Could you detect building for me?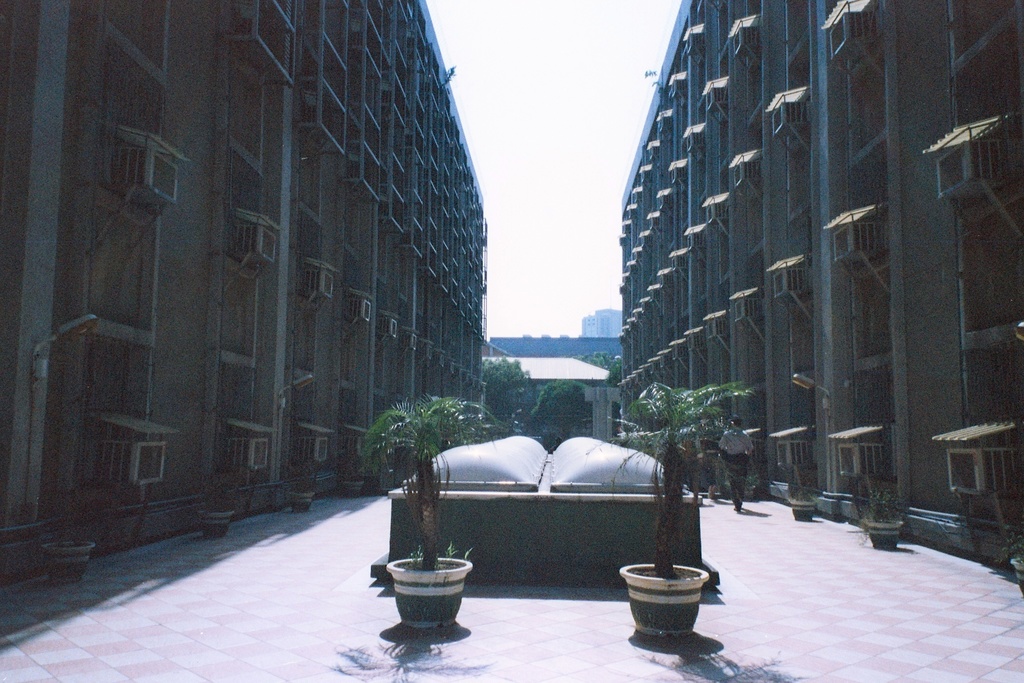
Detection result: Rect(0, 0, 488, 588).
